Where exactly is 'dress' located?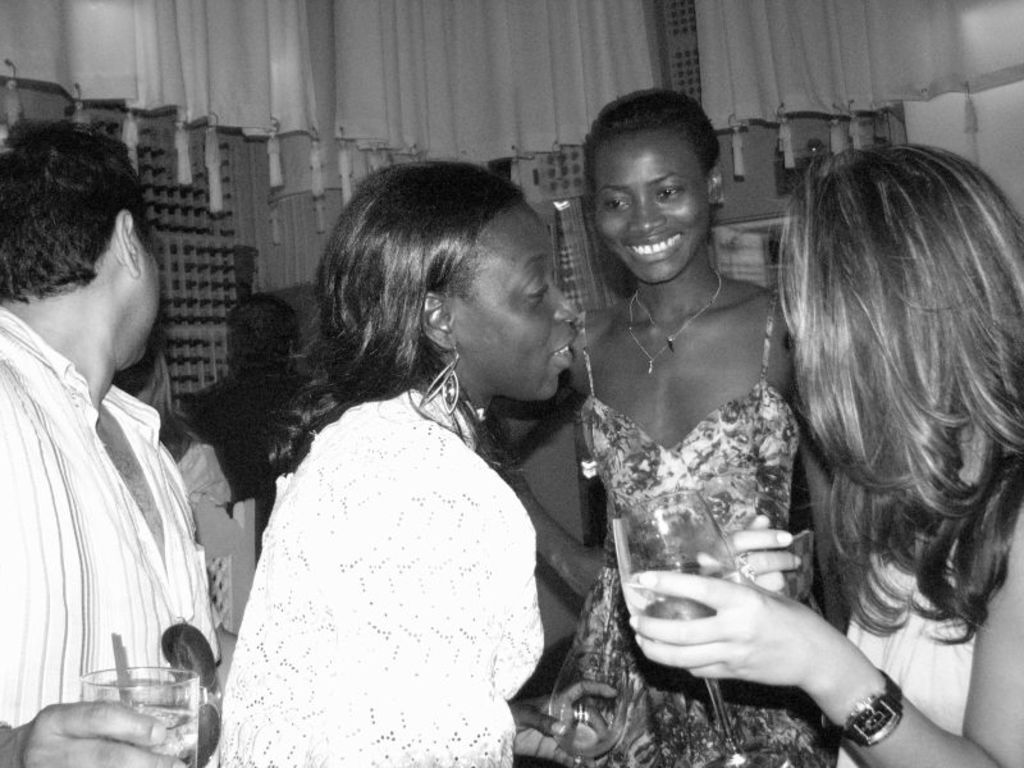
Its bounding box is region(572, 310, 824, 767).
